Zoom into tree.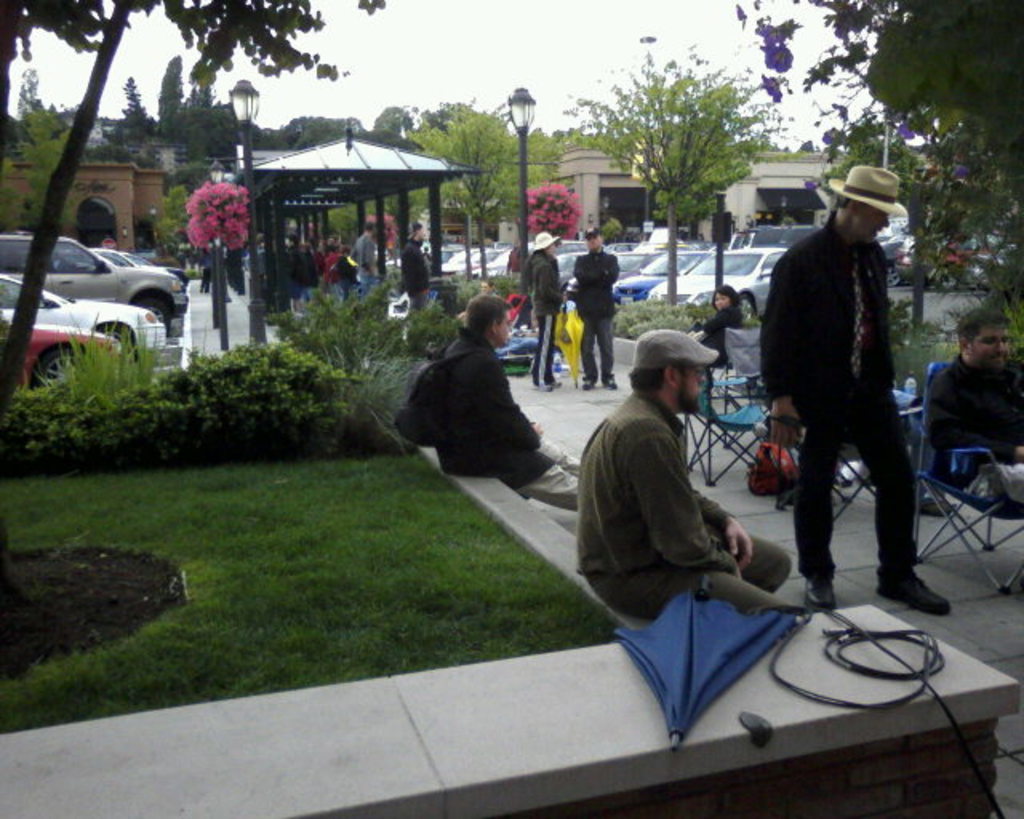
Zoom target: rect(117, 75, 144, 138).
